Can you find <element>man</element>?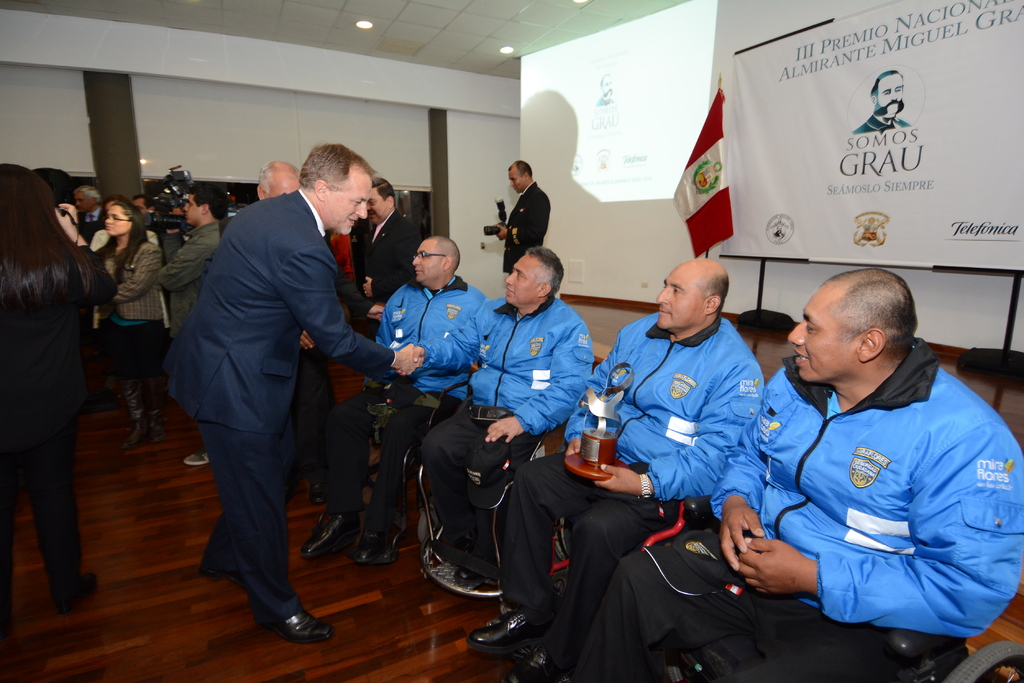
Yes, bounding box: box(558, 268, 1023, 682).
